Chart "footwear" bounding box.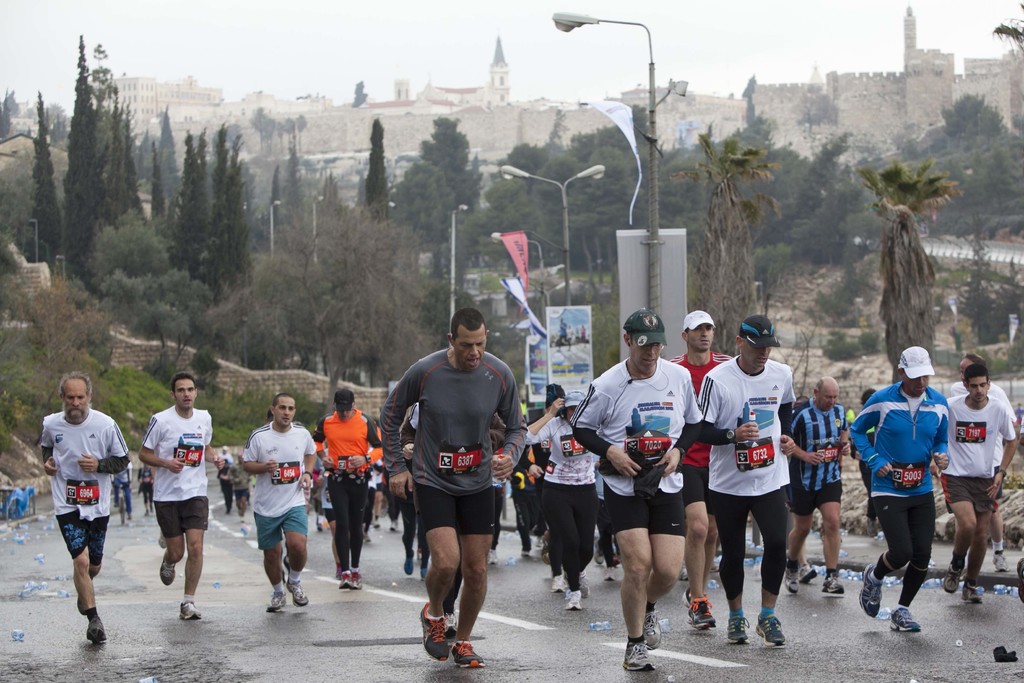
Charted: 602 567 614 583.
